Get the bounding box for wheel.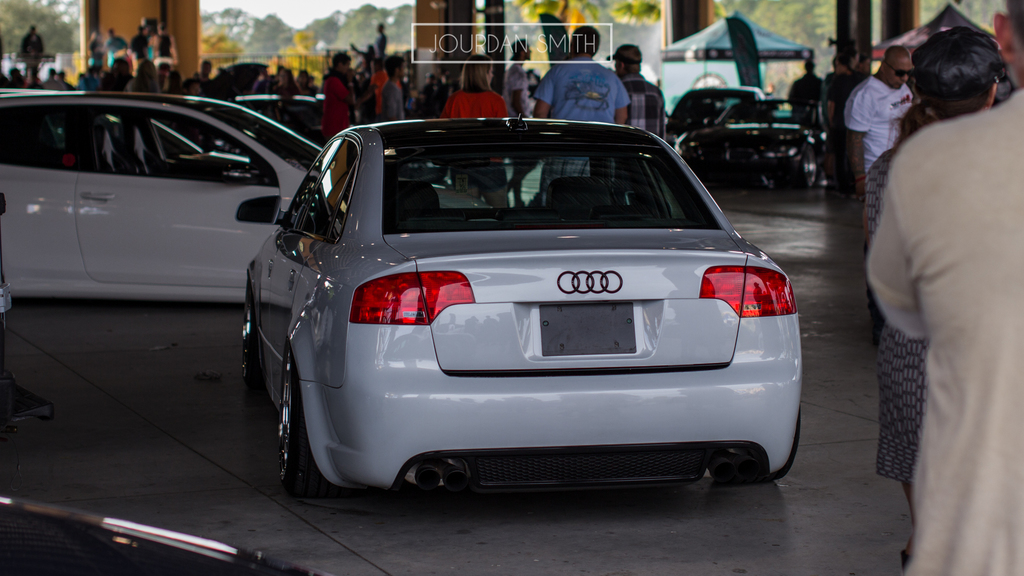
locate(710, 403, 802, 487).
